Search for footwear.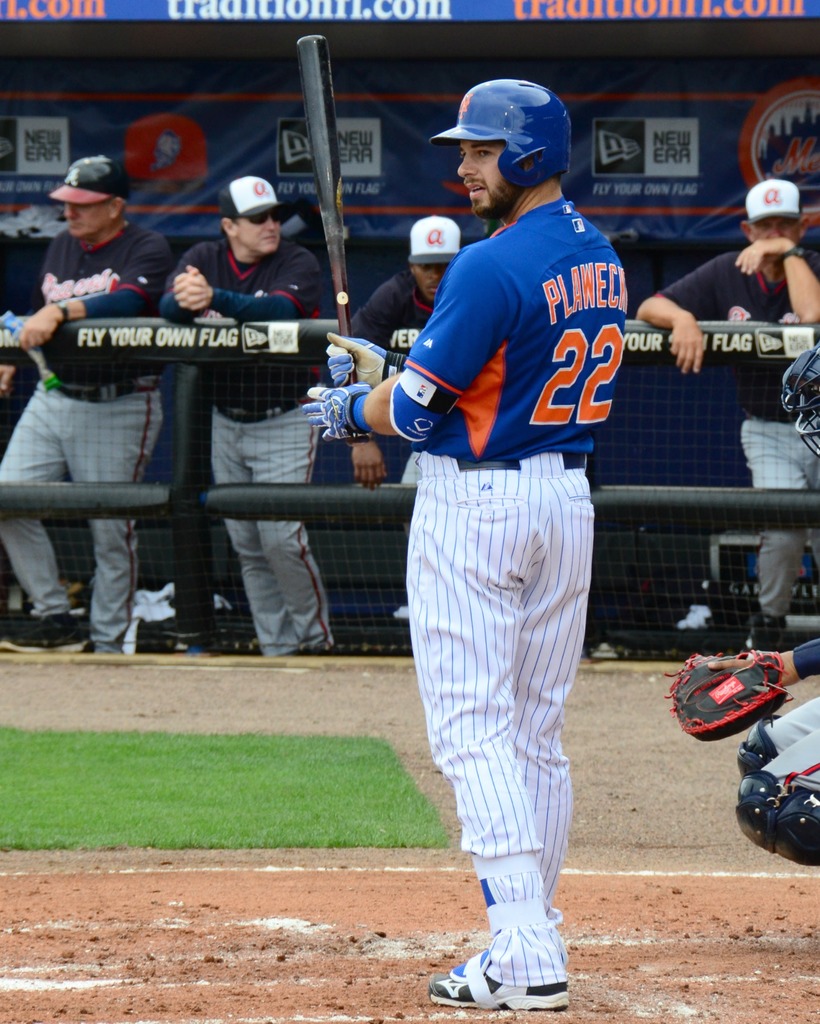
Found at <box>448,948,488,980</box>.
